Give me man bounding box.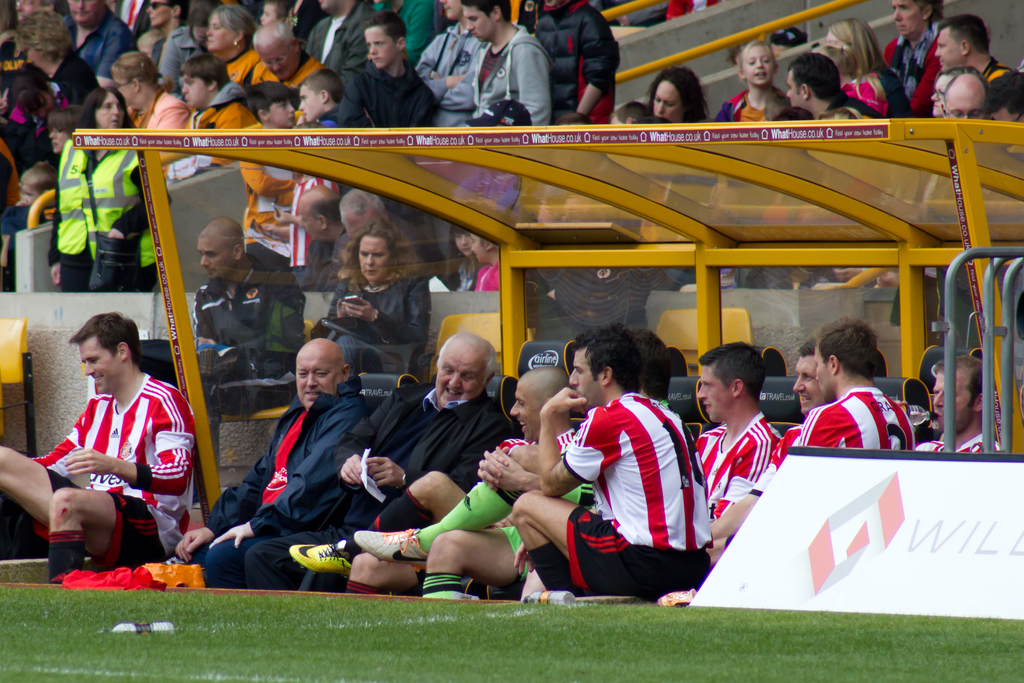
[779, 57, 892, 120].
